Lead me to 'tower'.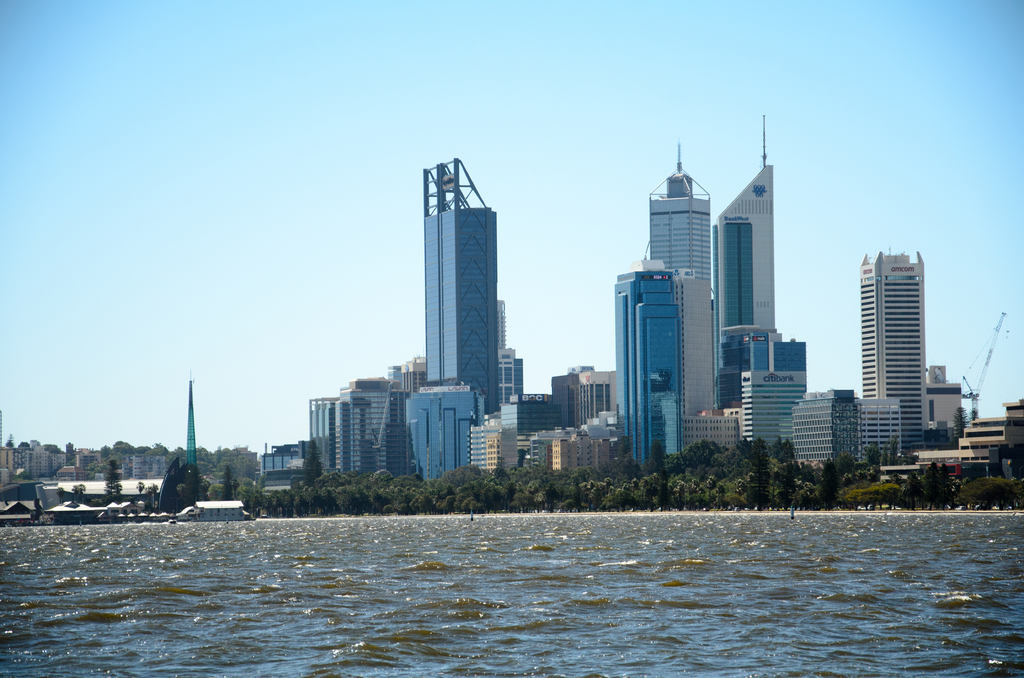
Lead to (left=644, top=143, right=710, bottom=396).
